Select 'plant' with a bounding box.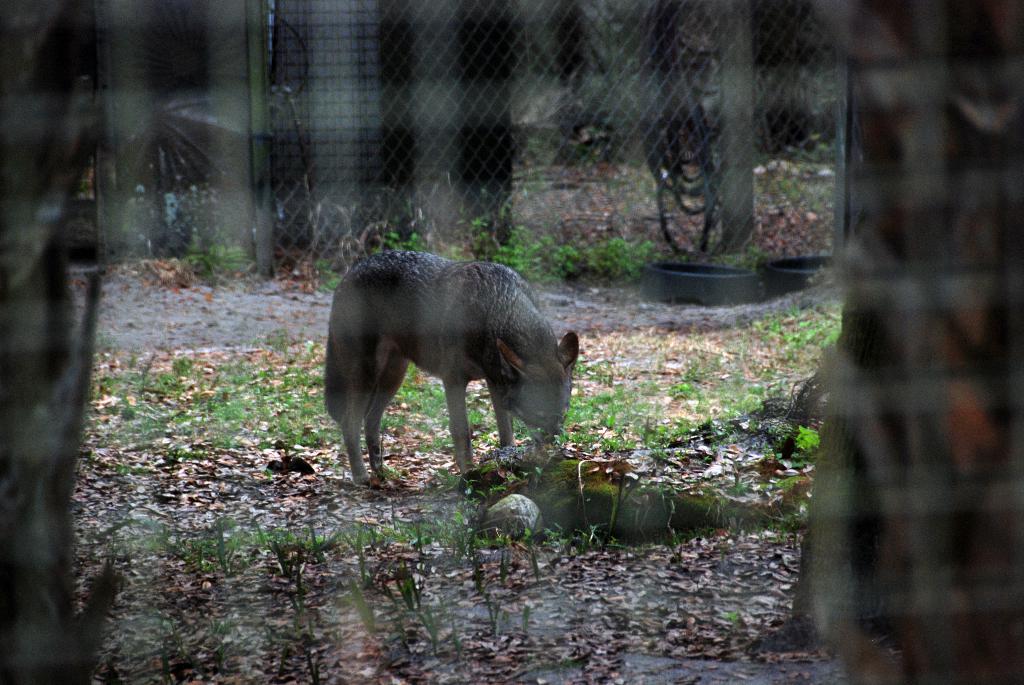
locate(794, 426, 819, 452).
